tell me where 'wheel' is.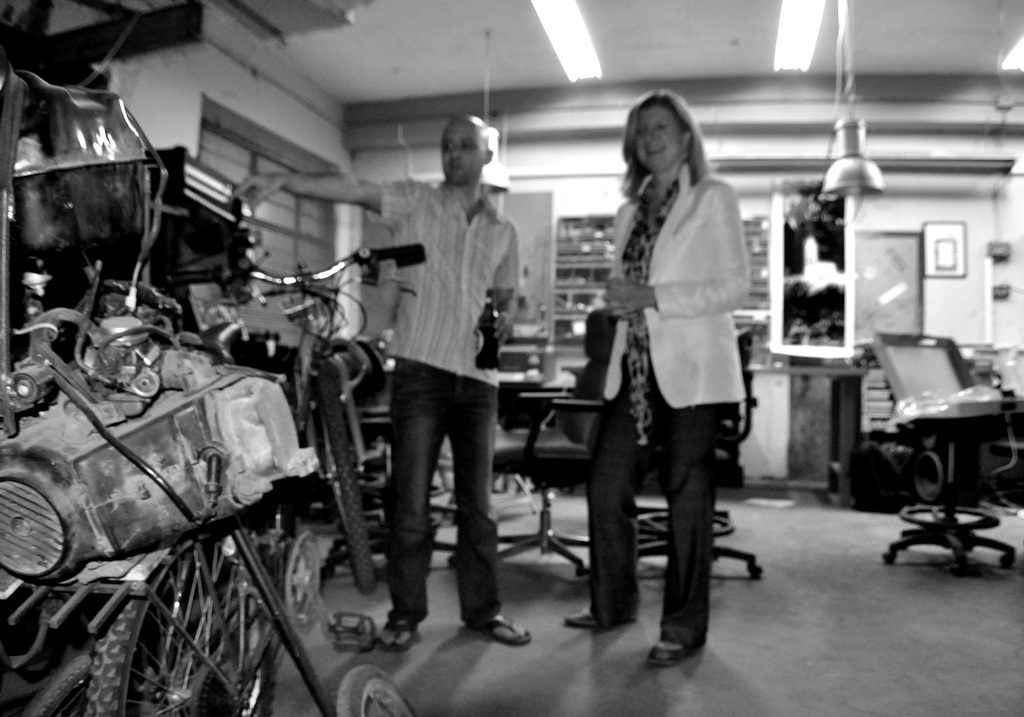
'wheel' is at (321, 378, 379, 595).
